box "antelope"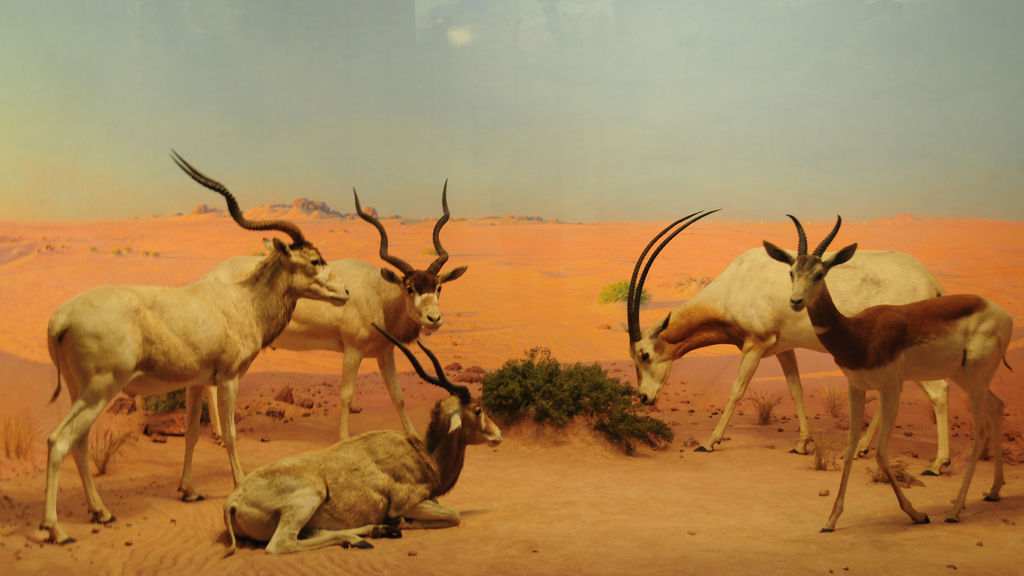
locate(223, 319, 500, 556)
